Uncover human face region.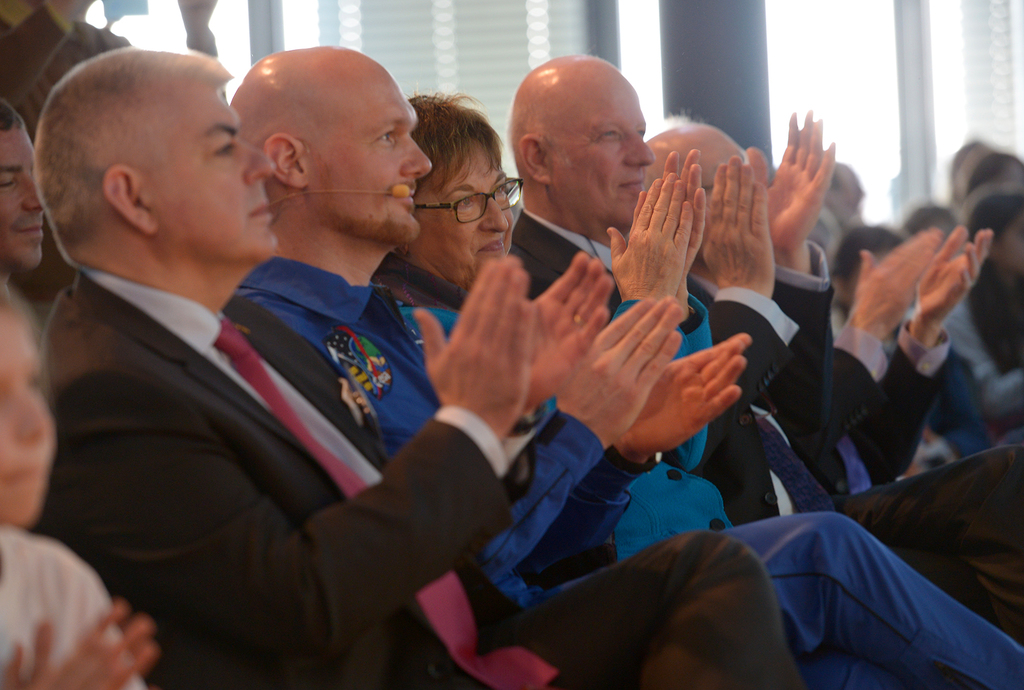
Uncovered: region(0, 124, 51, 266).
